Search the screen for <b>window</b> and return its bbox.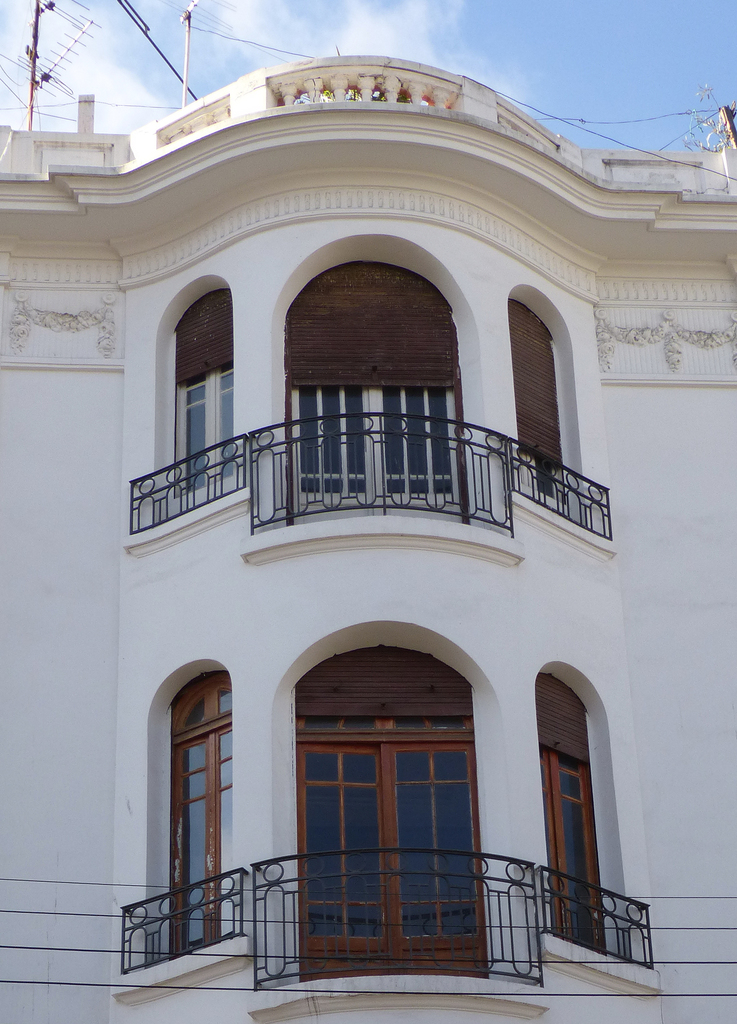
Found: select_region(174, 291, 240, 490).
